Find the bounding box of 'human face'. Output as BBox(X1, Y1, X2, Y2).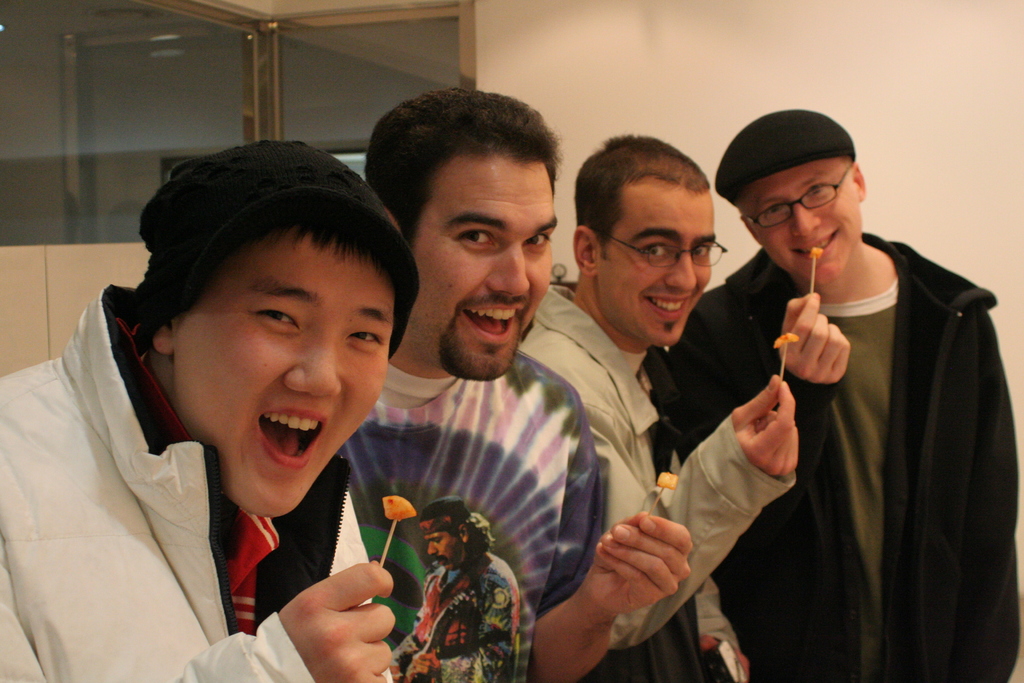
BBox(593, 181, 712, 349).
